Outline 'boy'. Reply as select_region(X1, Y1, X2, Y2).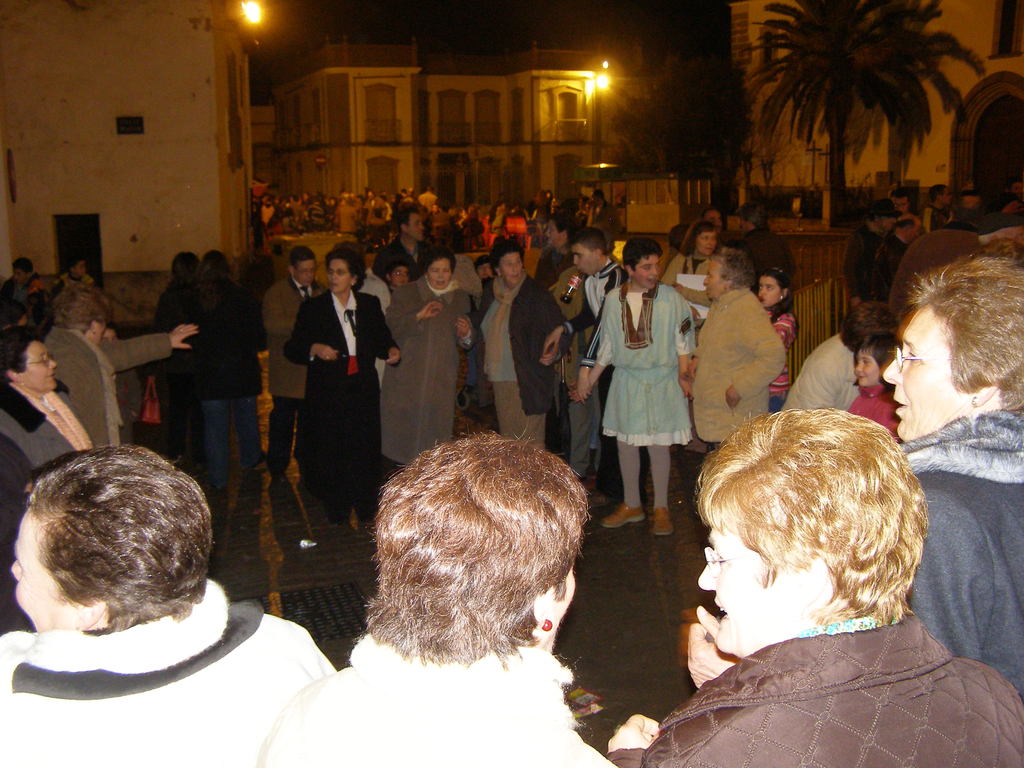
select_region(381, 258, 413, 291).
